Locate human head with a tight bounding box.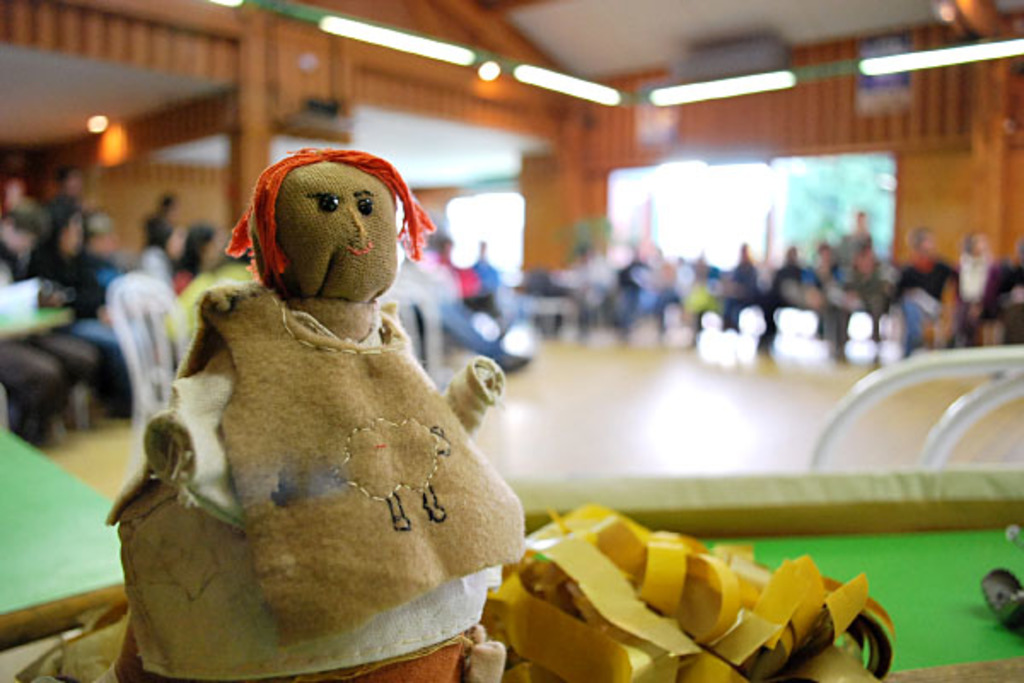
l=247, t=145, r=398, b=299.
